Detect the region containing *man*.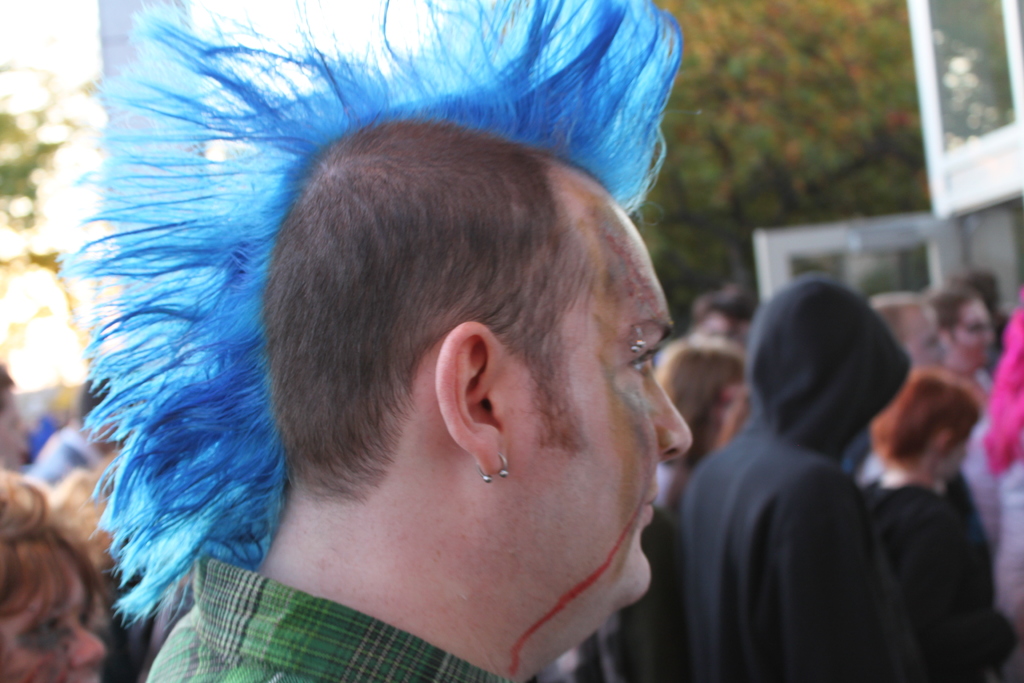
bbox=(88, 69, 785, 682).
